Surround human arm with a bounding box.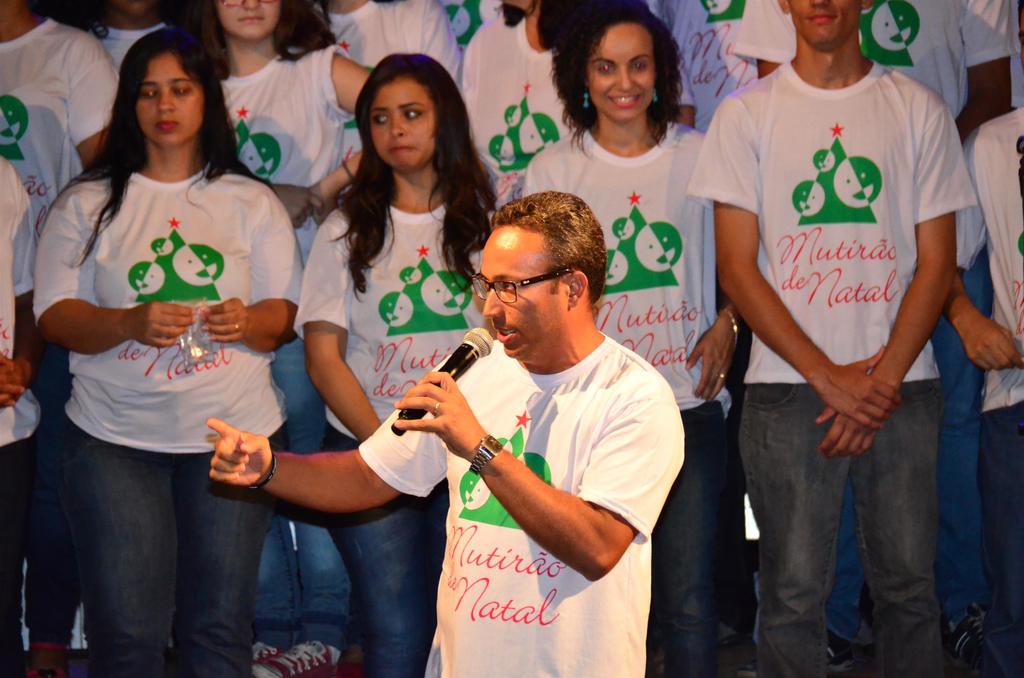
[63,33,120,175].
